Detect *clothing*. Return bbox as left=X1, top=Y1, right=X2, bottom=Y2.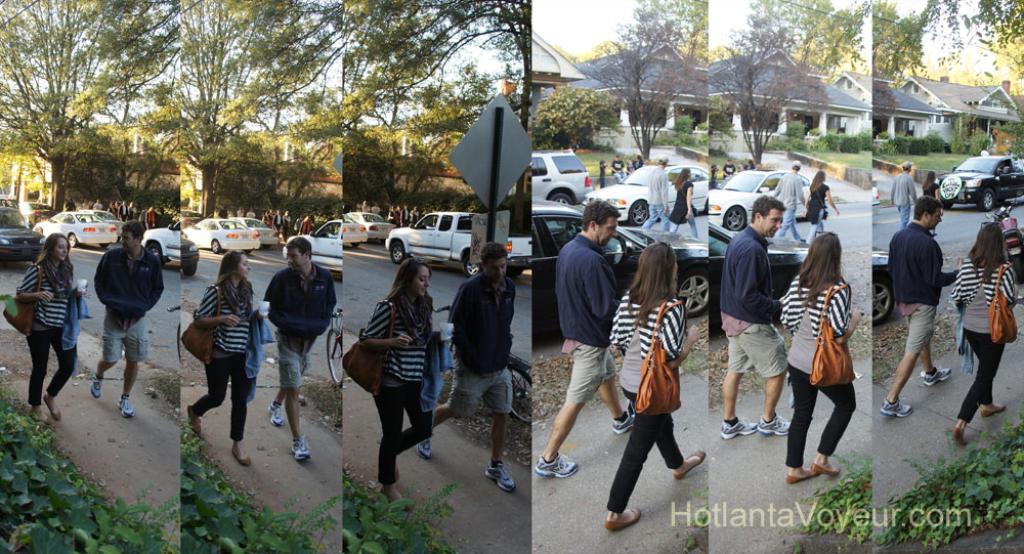
left=654, top=167, right=673, bottom=211.
